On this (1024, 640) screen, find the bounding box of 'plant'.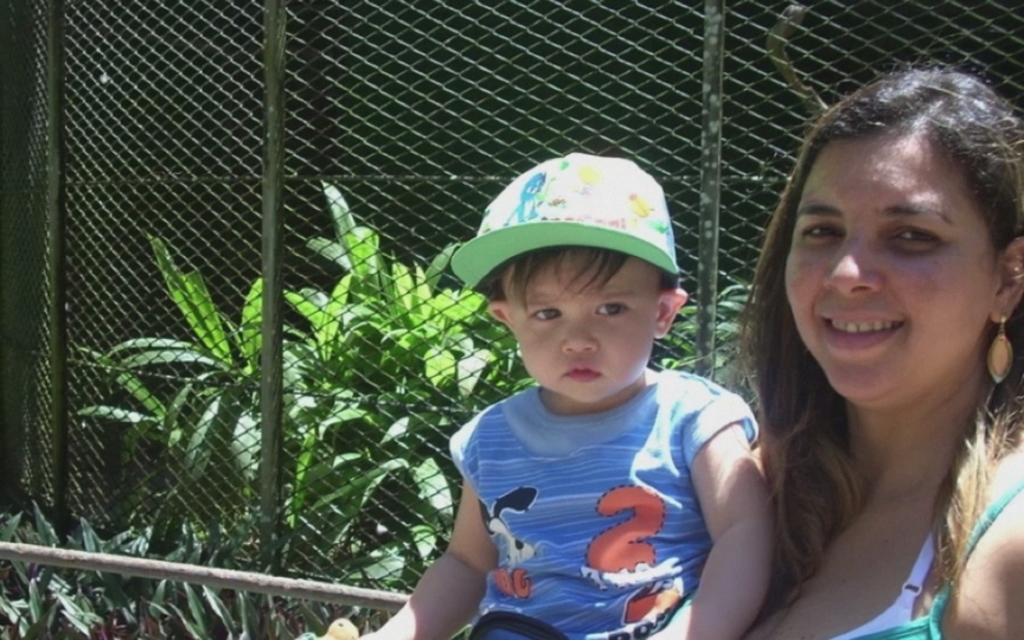
Bounding box: Rect(59, 180, 350, 639).
